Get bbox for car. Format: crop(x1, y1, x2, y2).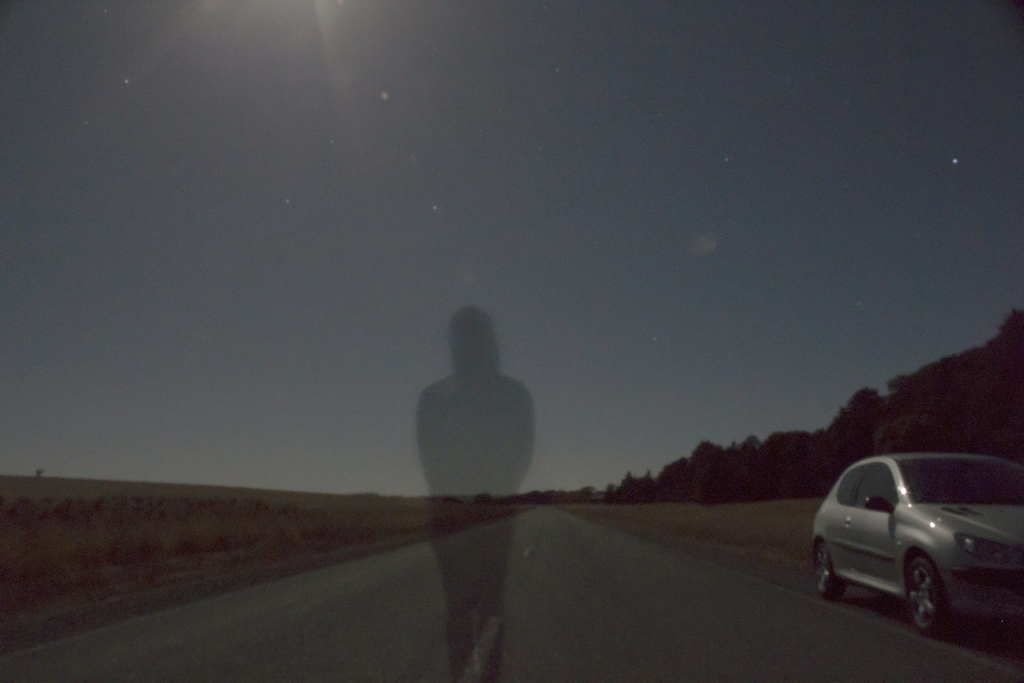
crop(813, 450, 1023, 639).
